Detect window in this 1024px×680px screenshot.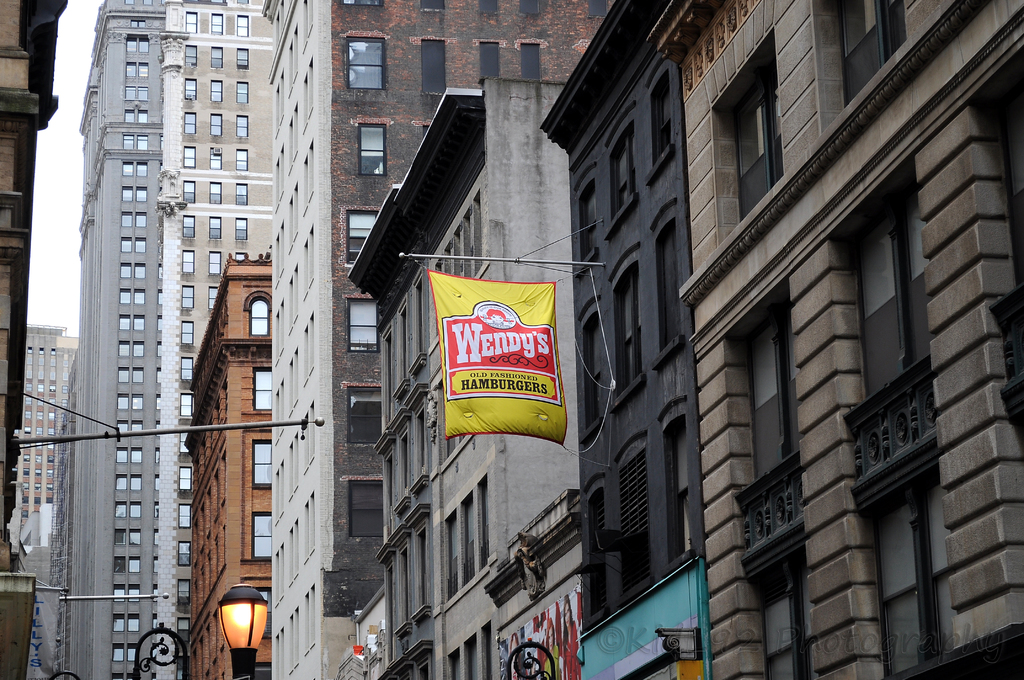
Detection: bbox(124, 63, 148, 77).
